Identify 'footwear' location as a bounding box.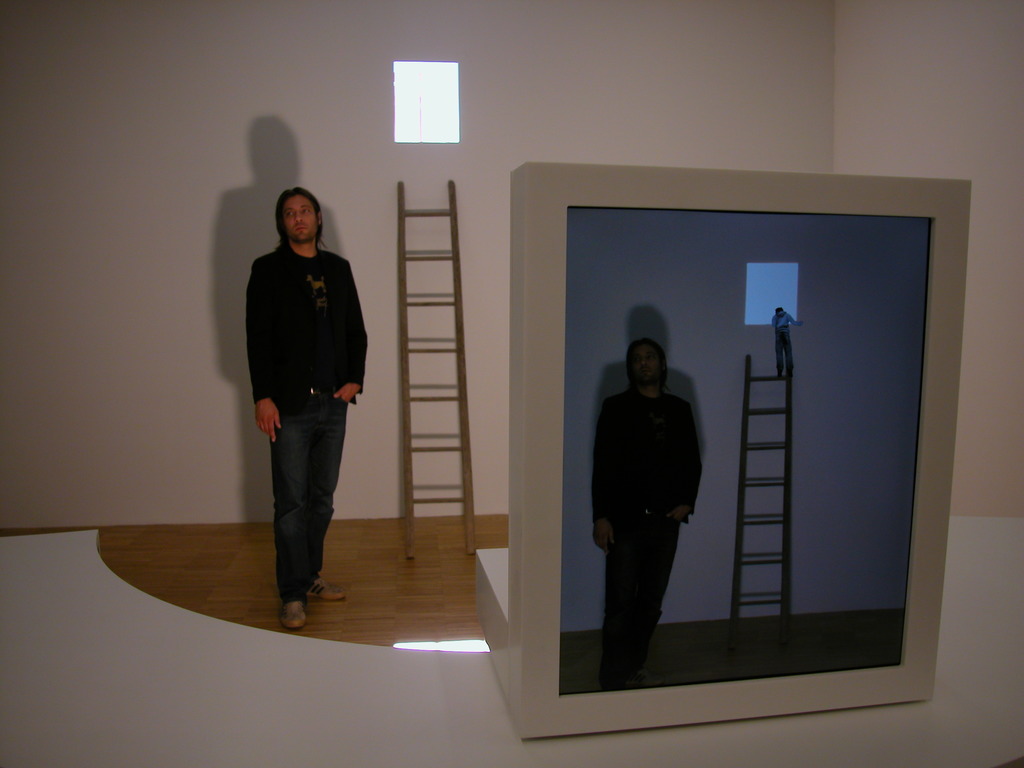
locate(278, 596, 308, 631).
